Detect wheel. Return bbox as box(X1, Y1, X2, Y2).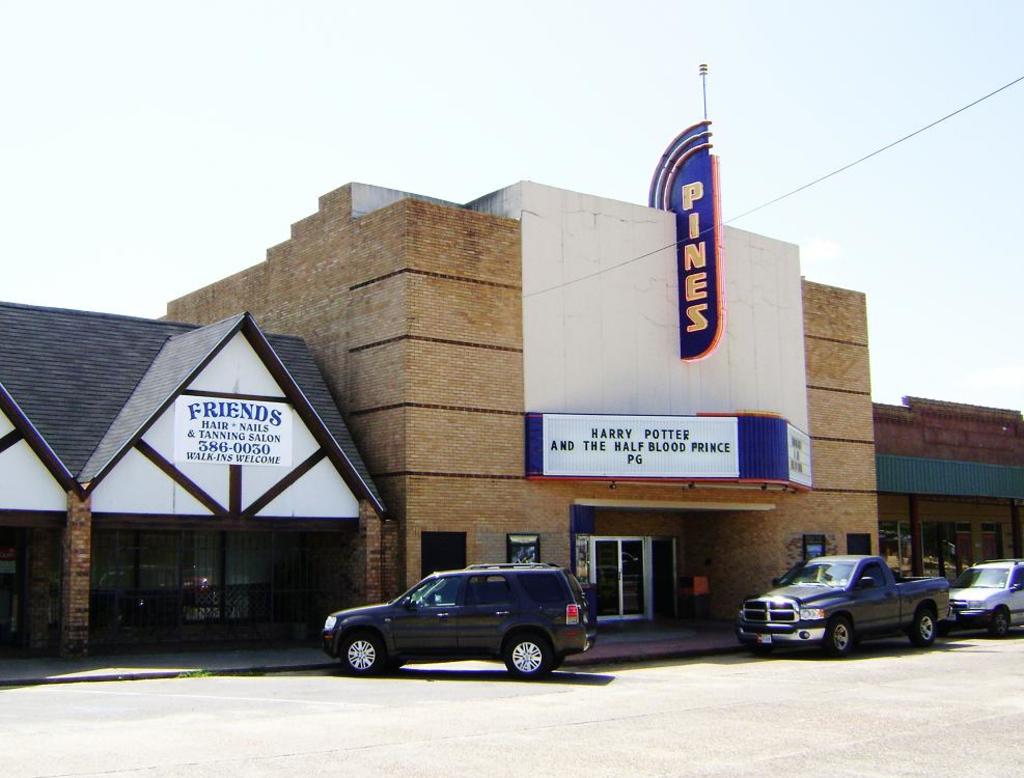
box(504, 636, 532, 682).
